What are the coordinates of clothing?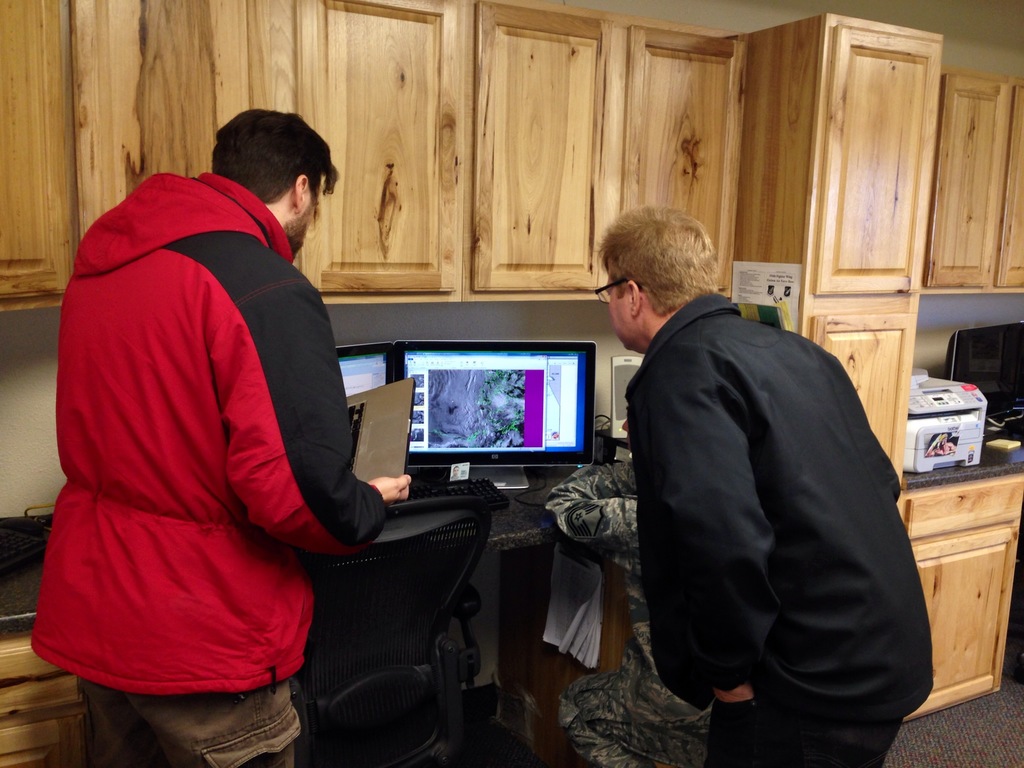
BBox(536, 456, 717, 767).
